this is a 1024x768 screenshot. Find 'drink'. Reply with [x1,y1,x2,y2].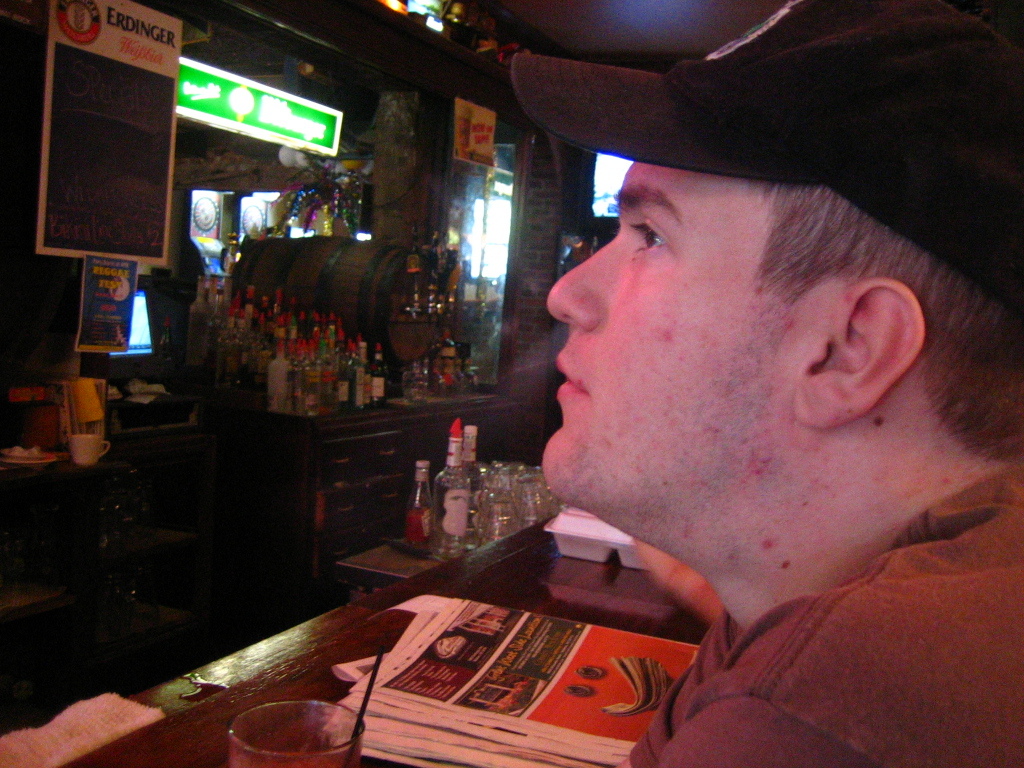
[340,346,346,405].
